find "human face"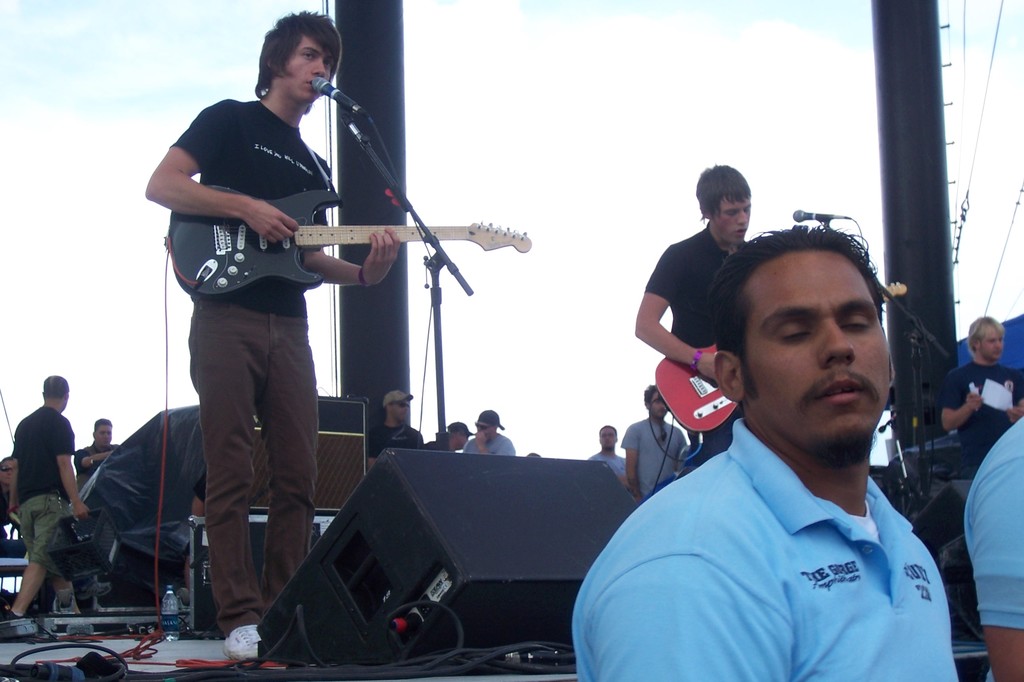
left=747, top=249, right=893, bottom=462
